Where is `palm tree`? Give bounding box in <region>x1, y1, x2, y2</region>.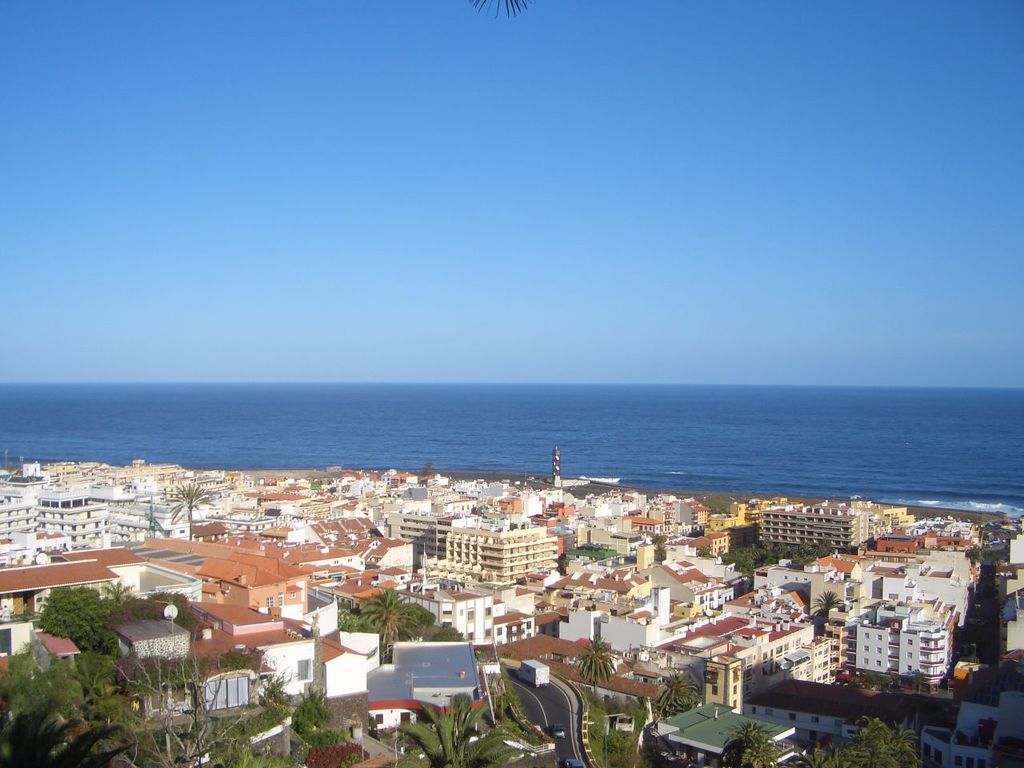
<region>399, 690, 514, 767</region>.
